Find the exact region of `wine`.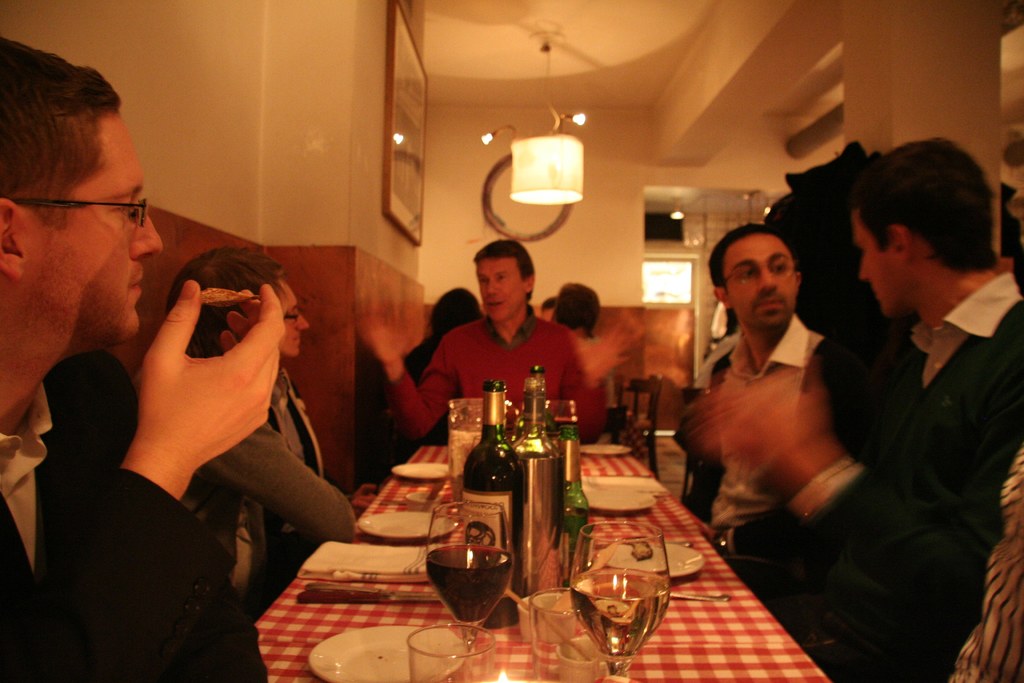
Exact region: 460,380,516,564.
